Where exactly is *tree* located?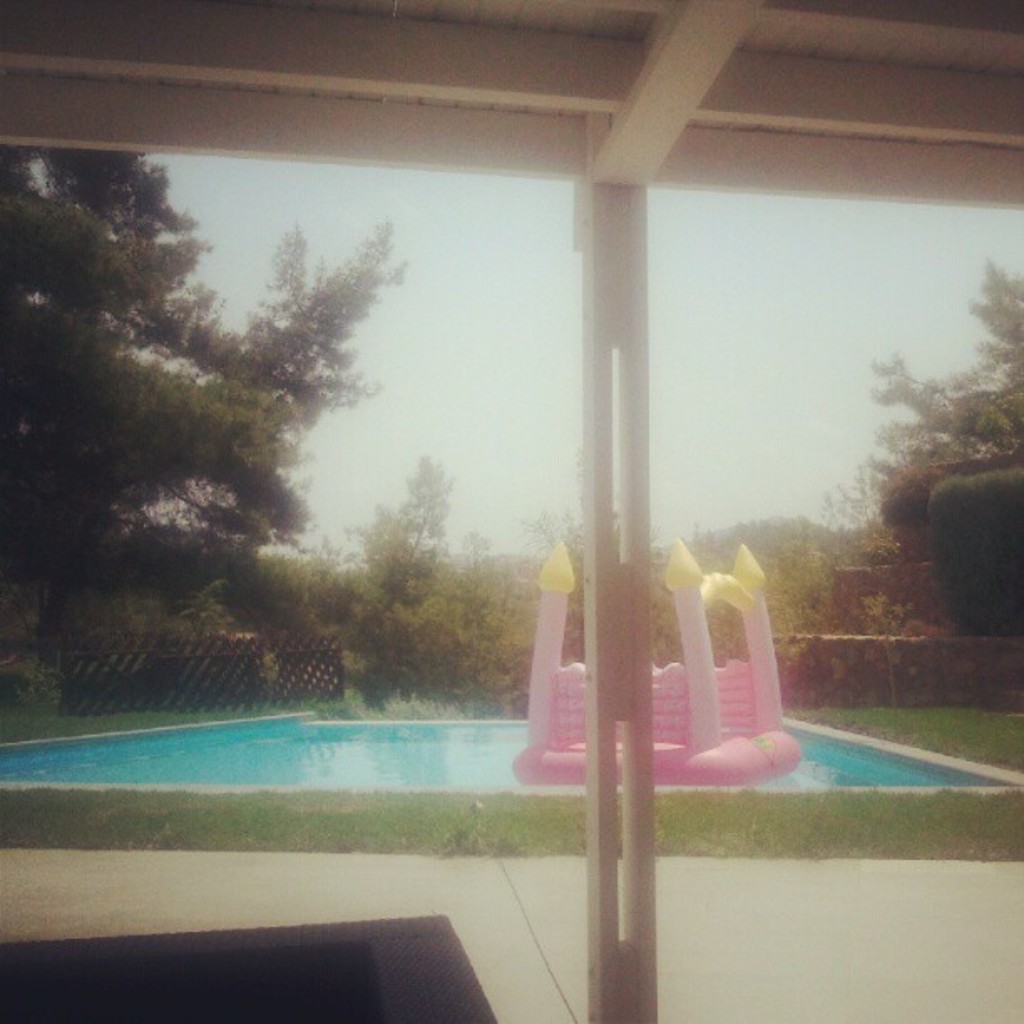
Its bounding box is l=340, t=450, r=480, b=671.
